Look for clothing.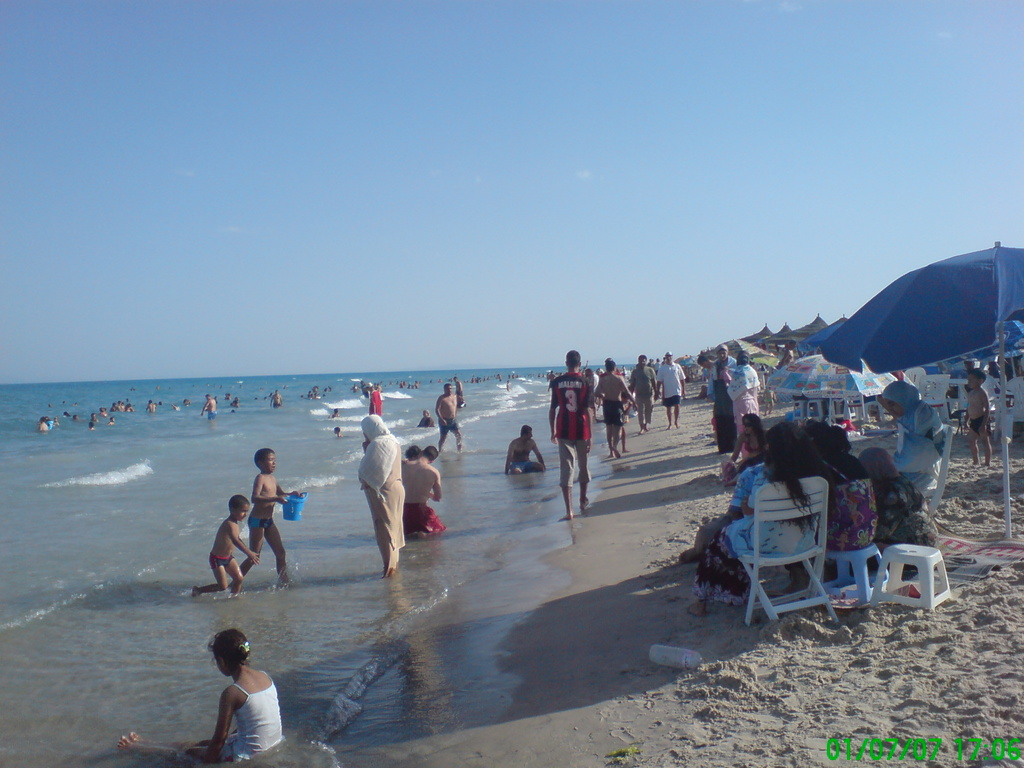
Found: pyautogui.locateOnScreen(878, 377, 948, 492).
